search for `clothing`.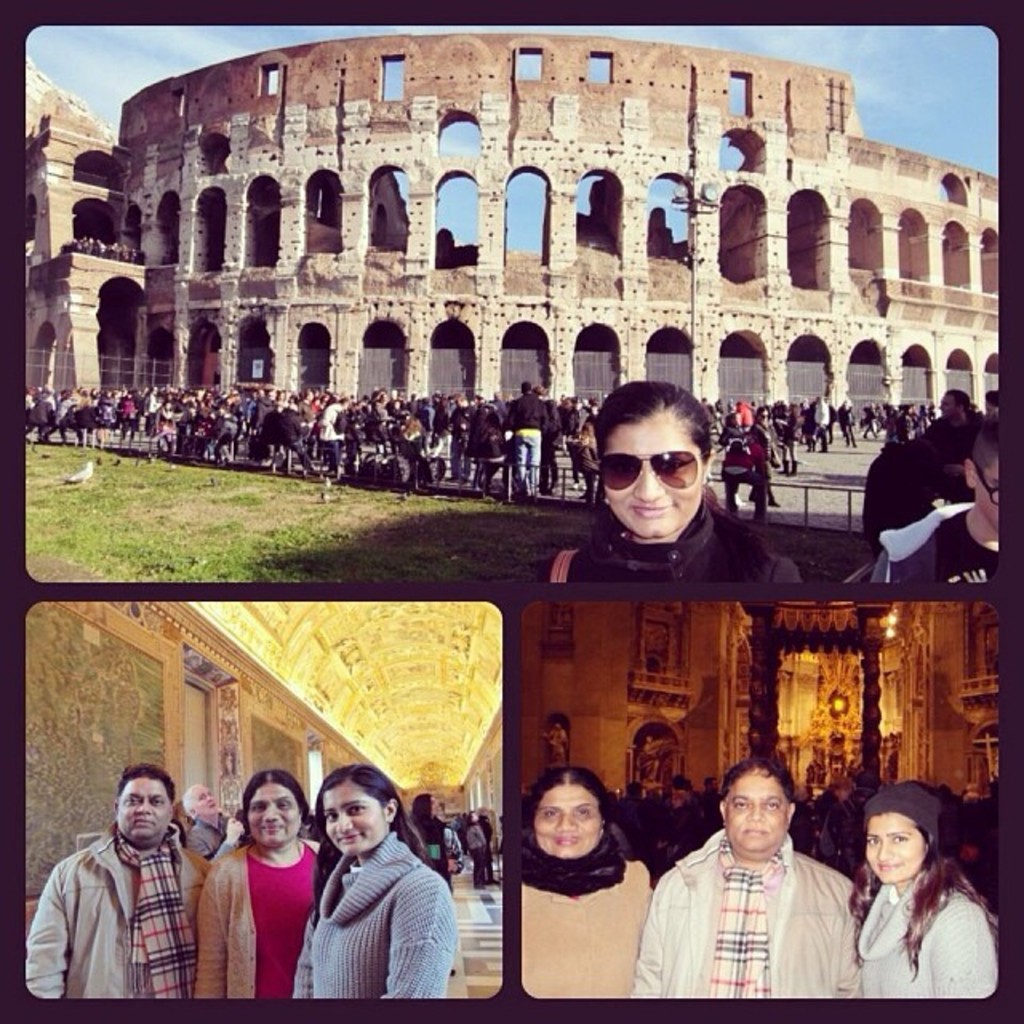
Found at [635, 830, 870, 990].
